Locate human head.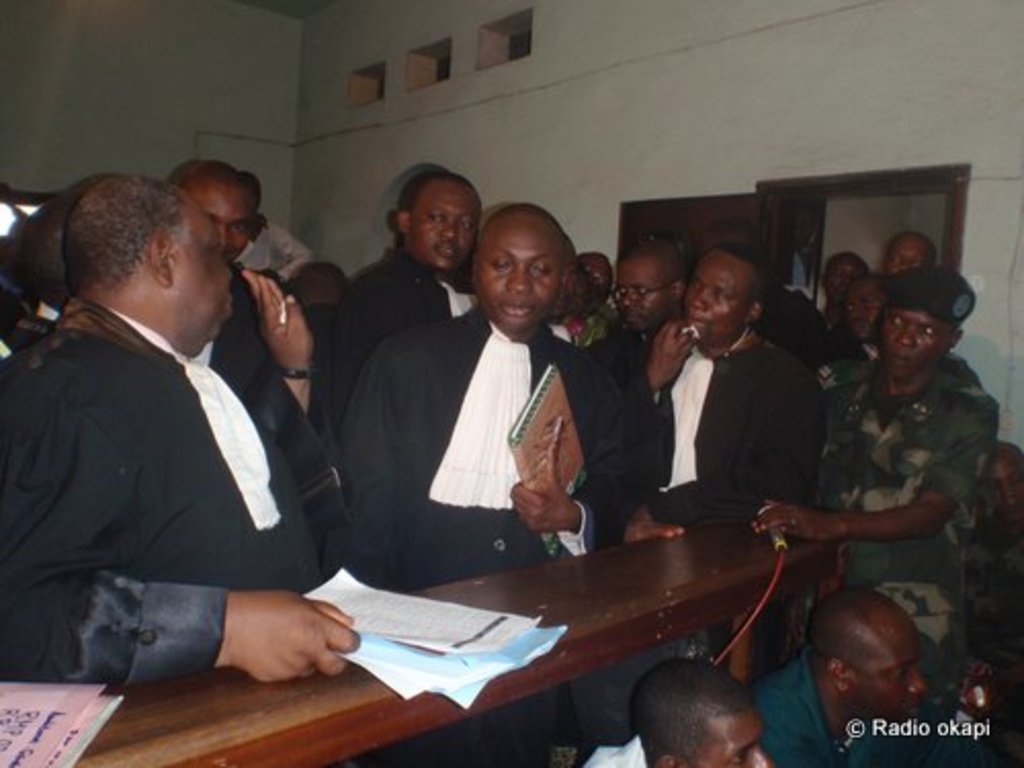
Bounding box: (x1=844, y1=276, x2=893, y2=352).
